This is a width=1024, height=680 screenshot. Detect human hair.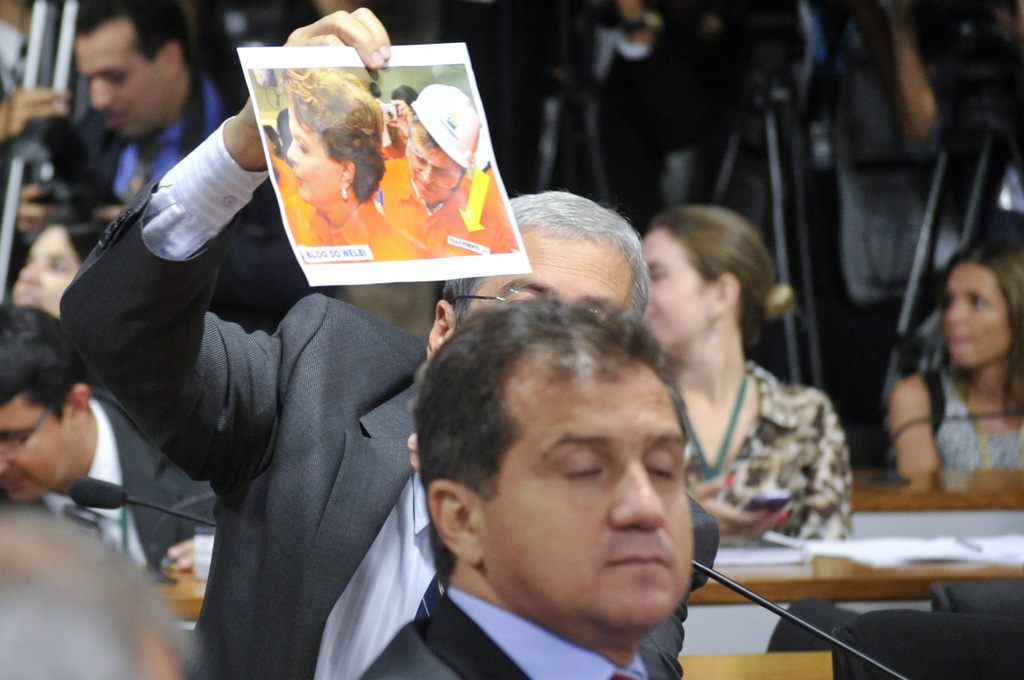
<region>390, 86, 417, 101</region>.
